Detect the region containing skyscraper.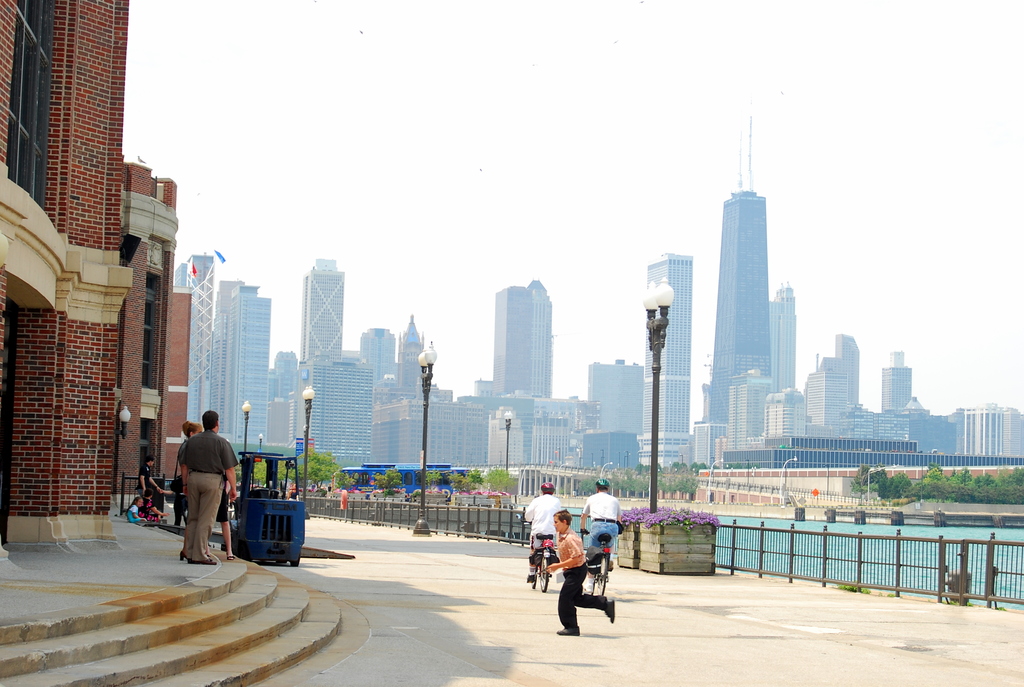
l=301, t=258, r=342, b=362.
